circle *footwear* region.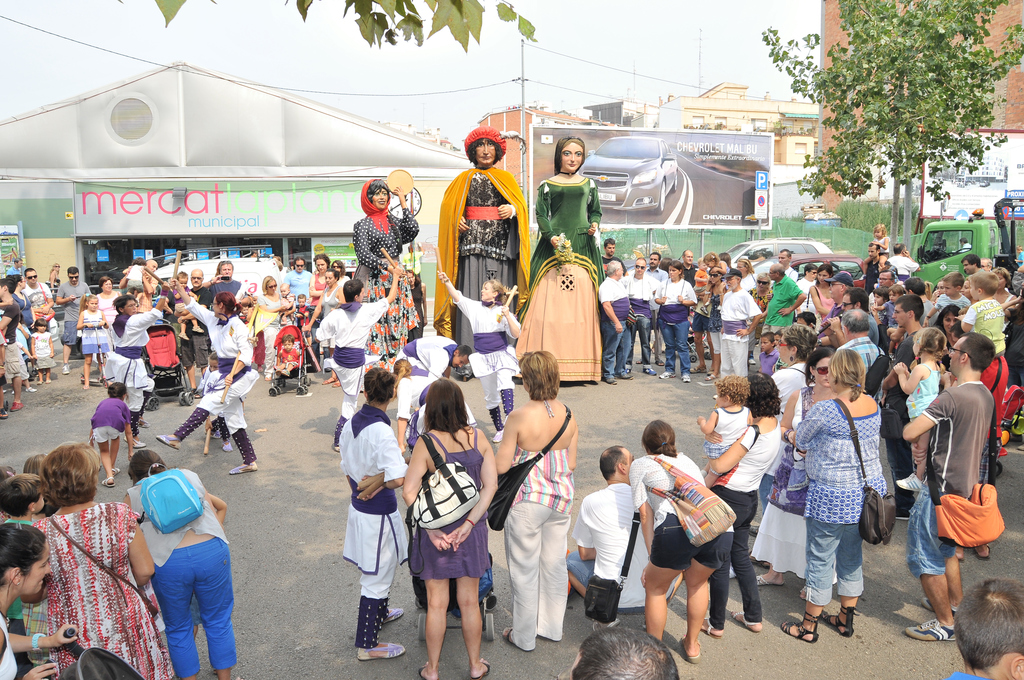
Region: (226,458,259,476).
